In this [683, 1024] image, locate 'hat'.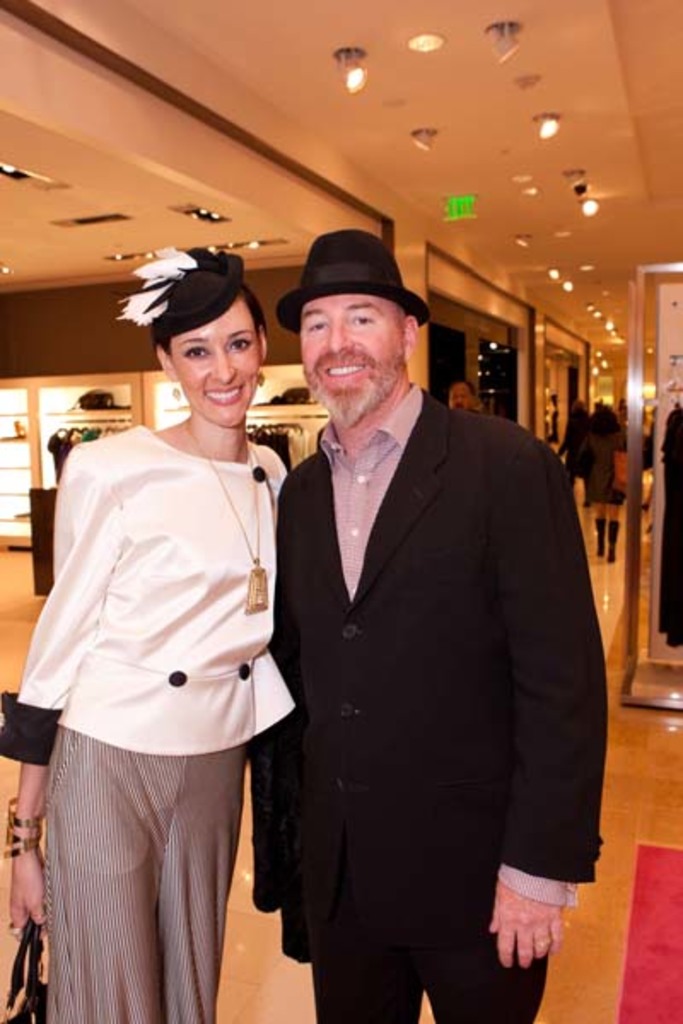
Bounding box: <bbox>275, 225, 429, 333</bbox>.
